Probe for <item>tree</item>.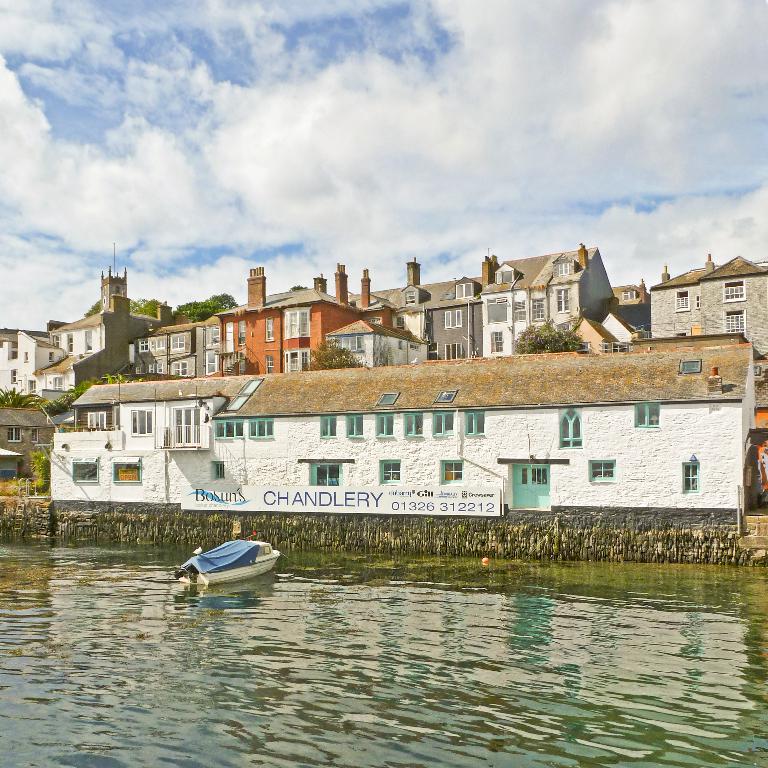
Probe result: bbox=[82, 298, 102, 317].
